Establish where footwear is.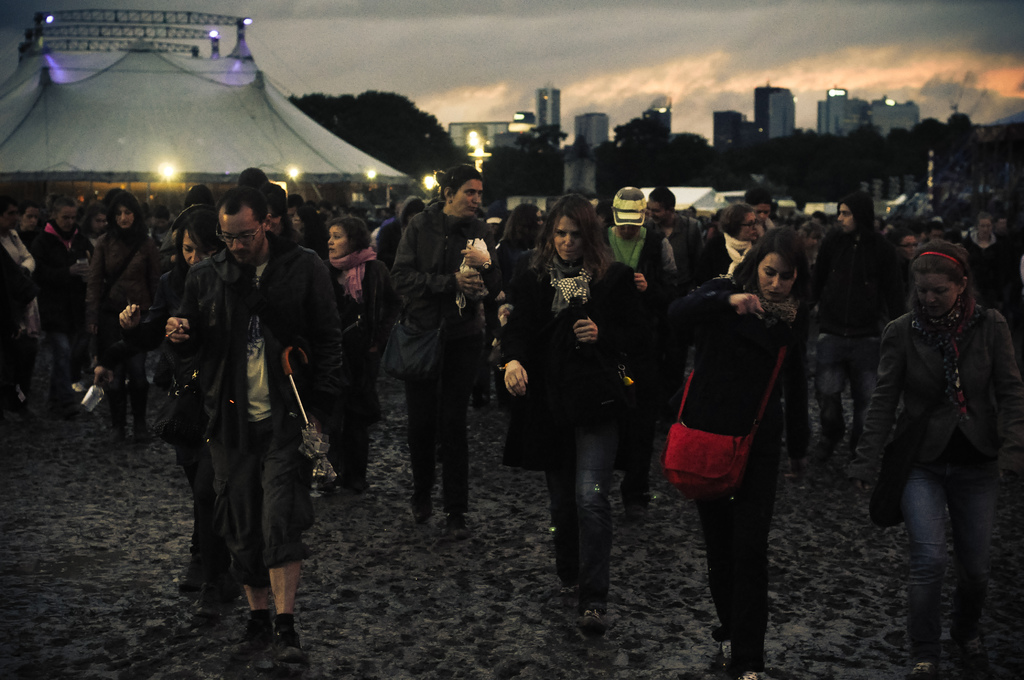
Established at 719/632/736/669.
